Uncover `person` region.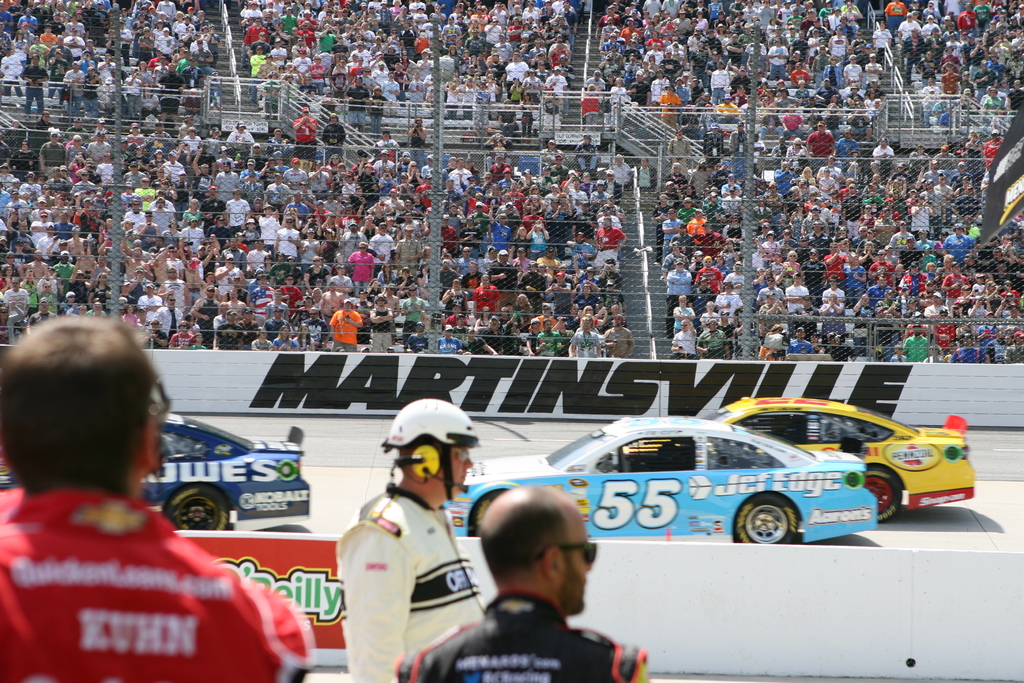
Uncovered: 663 210 688 261.
